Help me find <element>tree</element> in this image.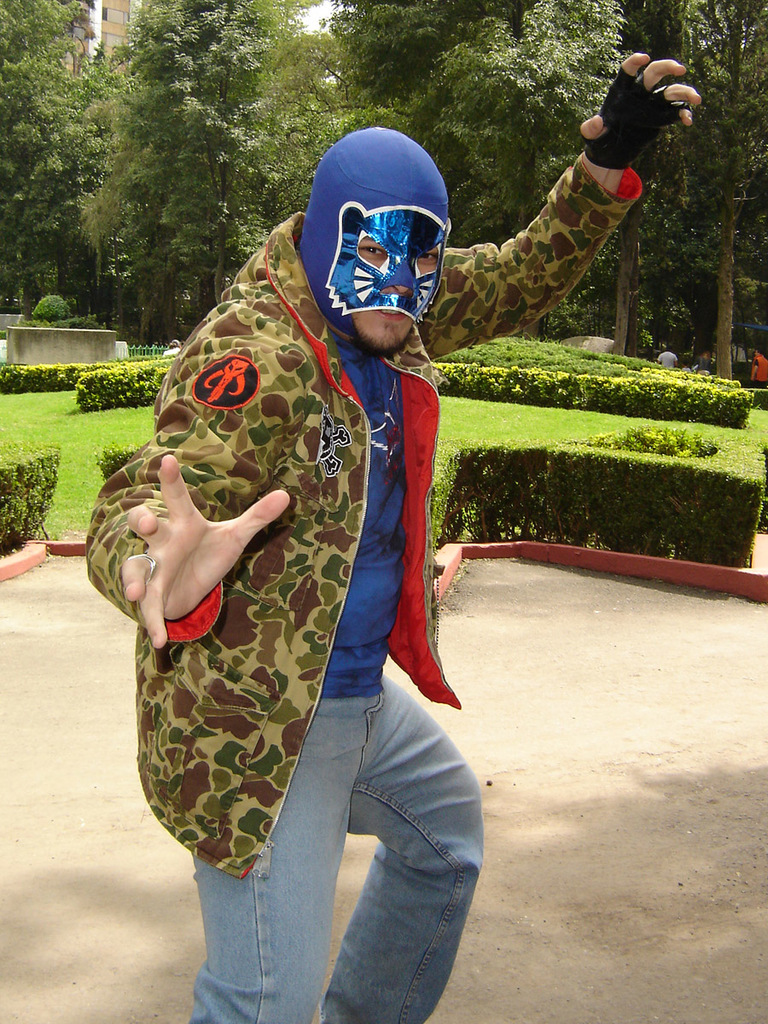
Found it: {"x1": 0, "y1": 0, "x2": 767, "y2": 375}.
